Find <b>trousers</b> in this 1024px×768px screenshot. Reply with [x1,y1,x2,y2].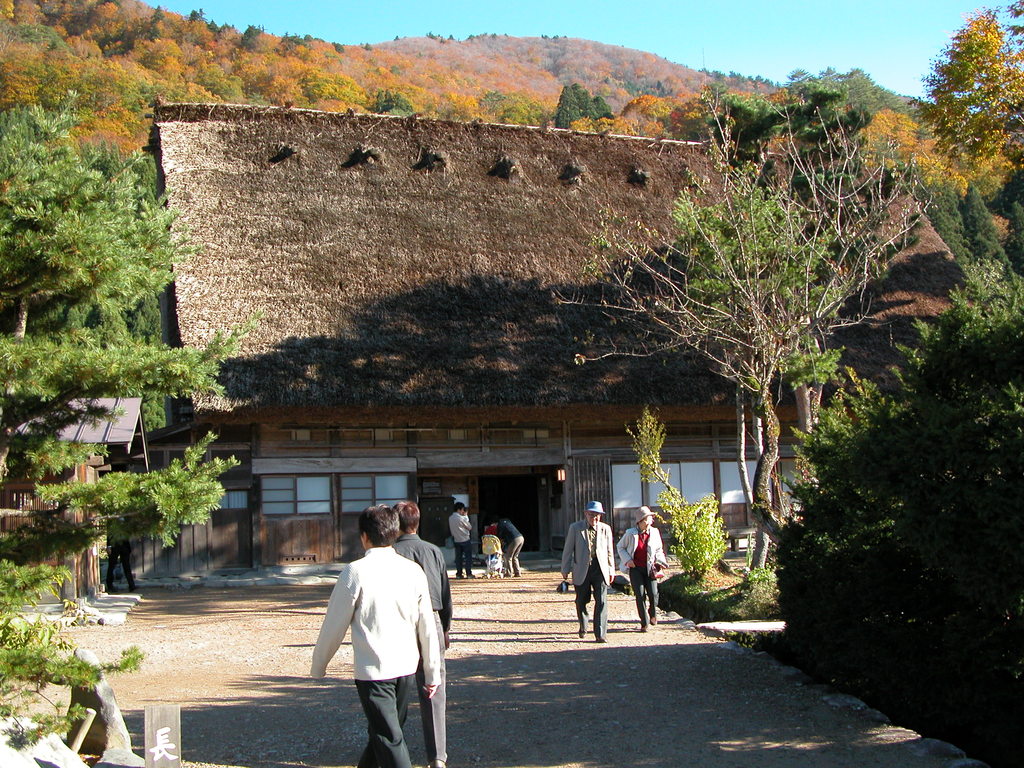
[504,535,525,575].
